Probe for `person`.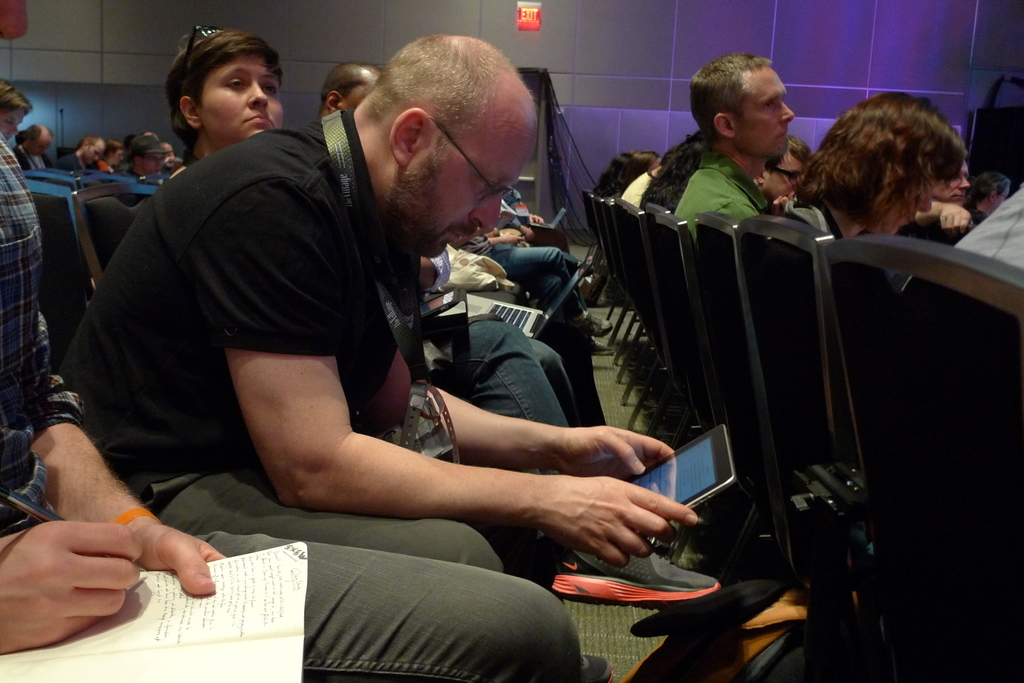
Probe result: box(748, 135, 819, 206).
